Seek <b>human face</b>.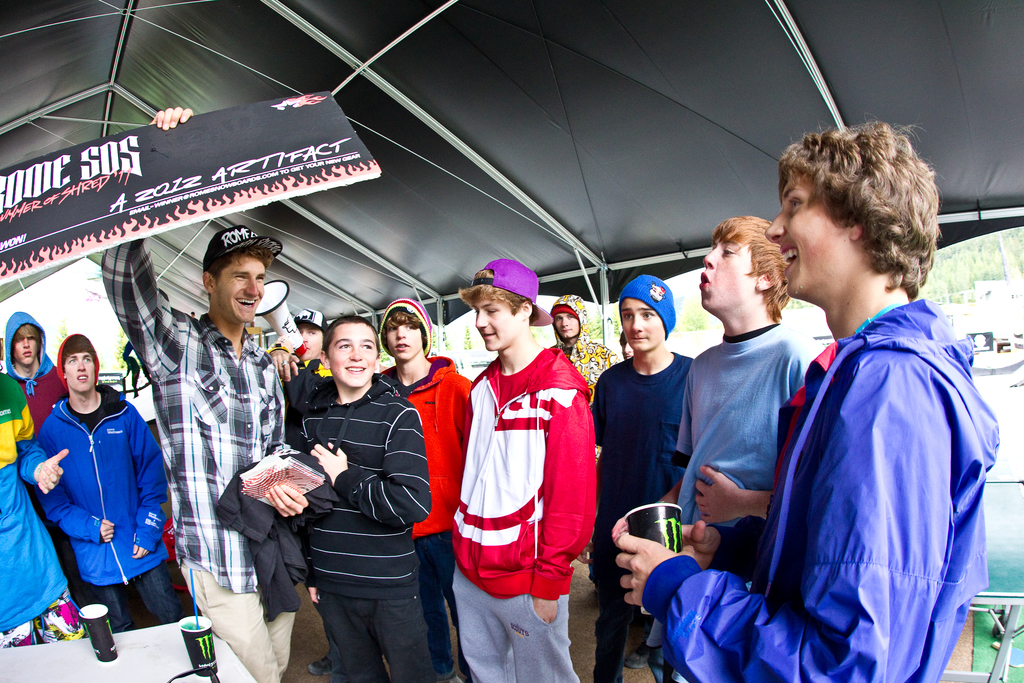
x1=390, y1=304, x2=422, y2=358.
